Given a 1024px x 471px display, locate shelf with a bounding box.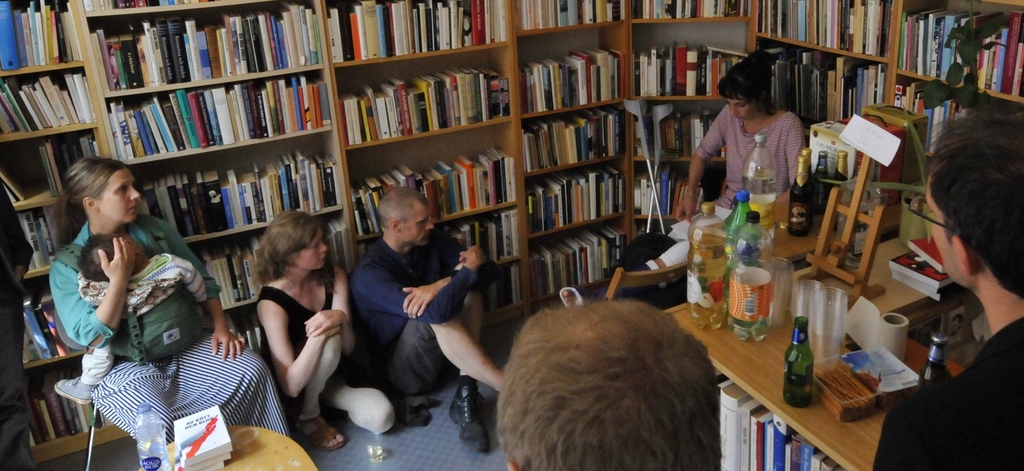
Located: 347,119,518,237.
